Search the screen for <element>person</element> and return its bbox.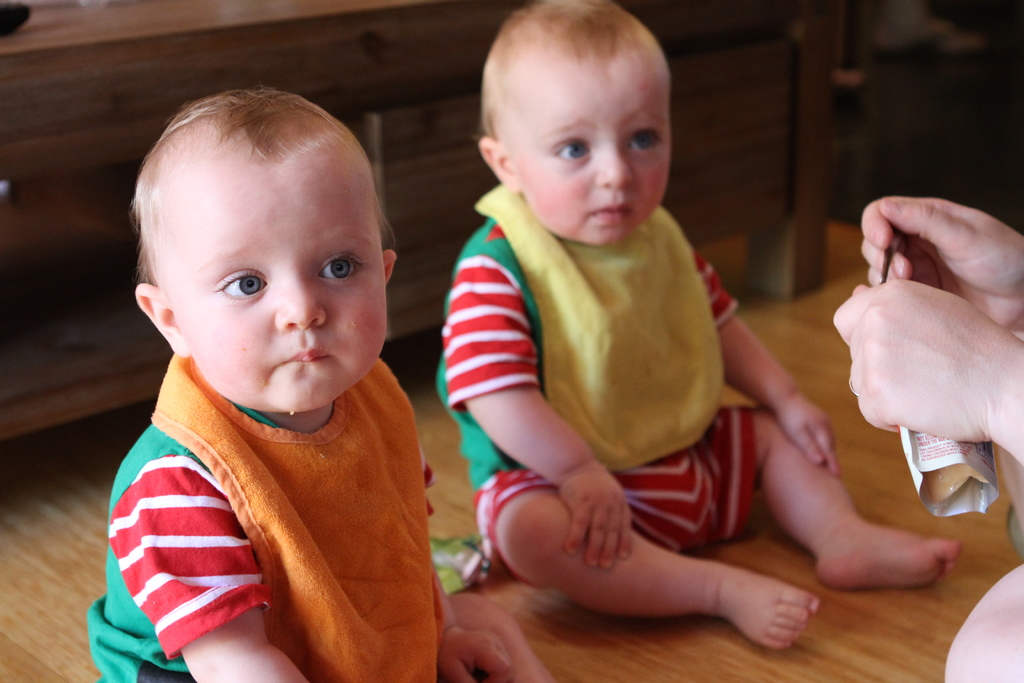
Found: left=436, top=0, right=961, bottom=652.
